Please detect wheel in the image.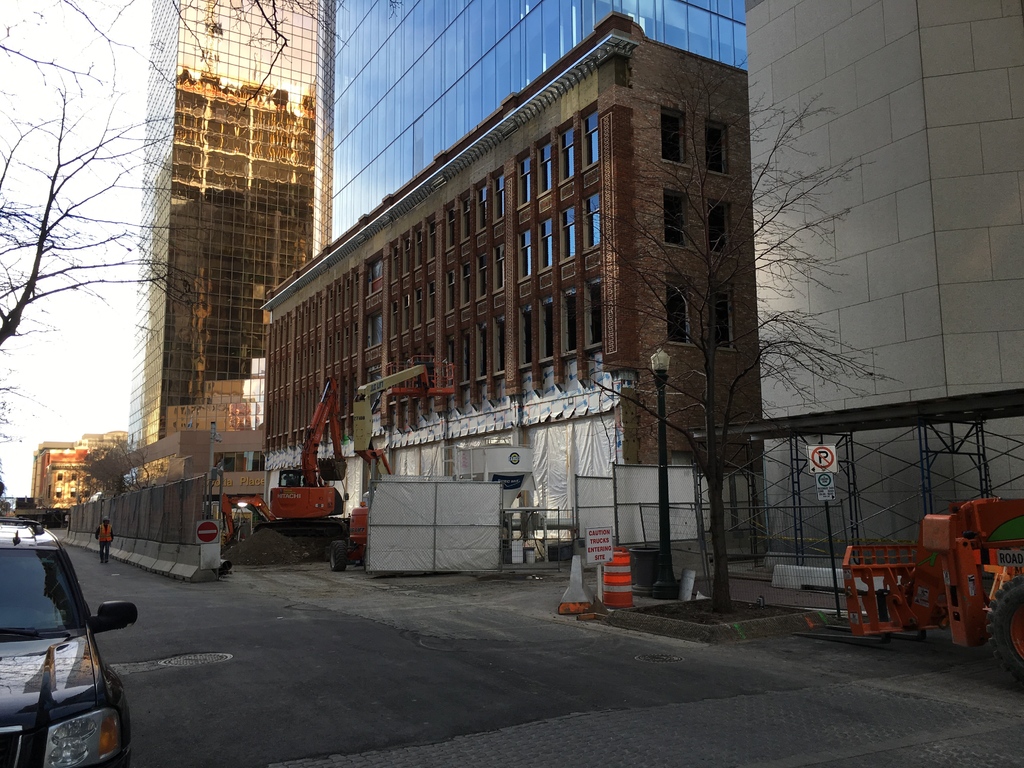
{"left": 330, "top": 538, "right": 348, "bottom": 573}.
